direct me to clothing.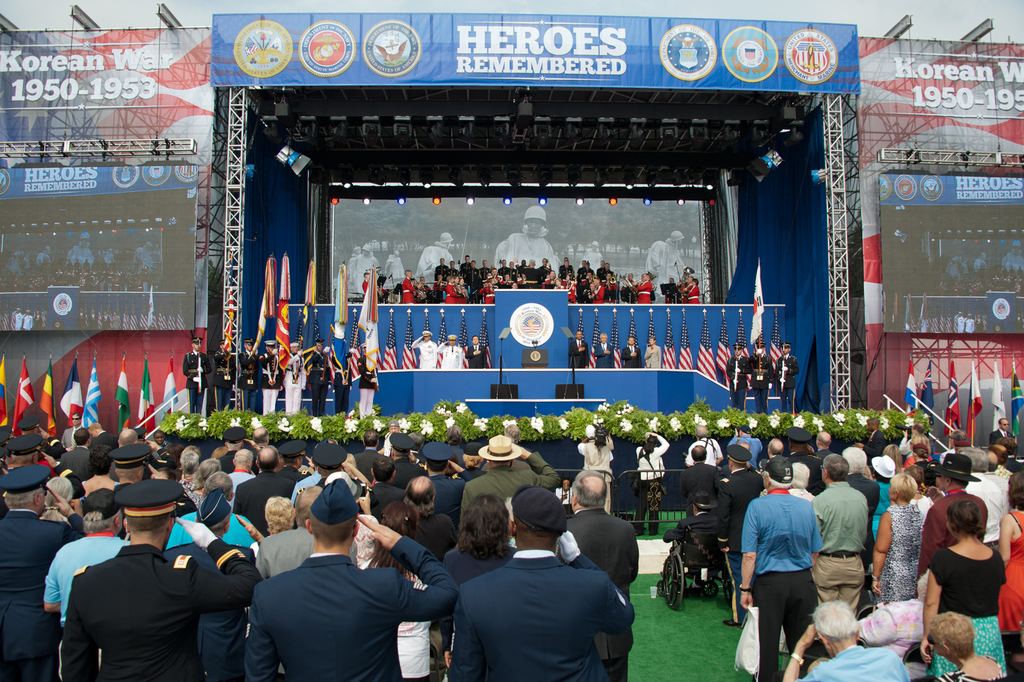
Direction: left=216, top=449, right=233, bottom=472.
